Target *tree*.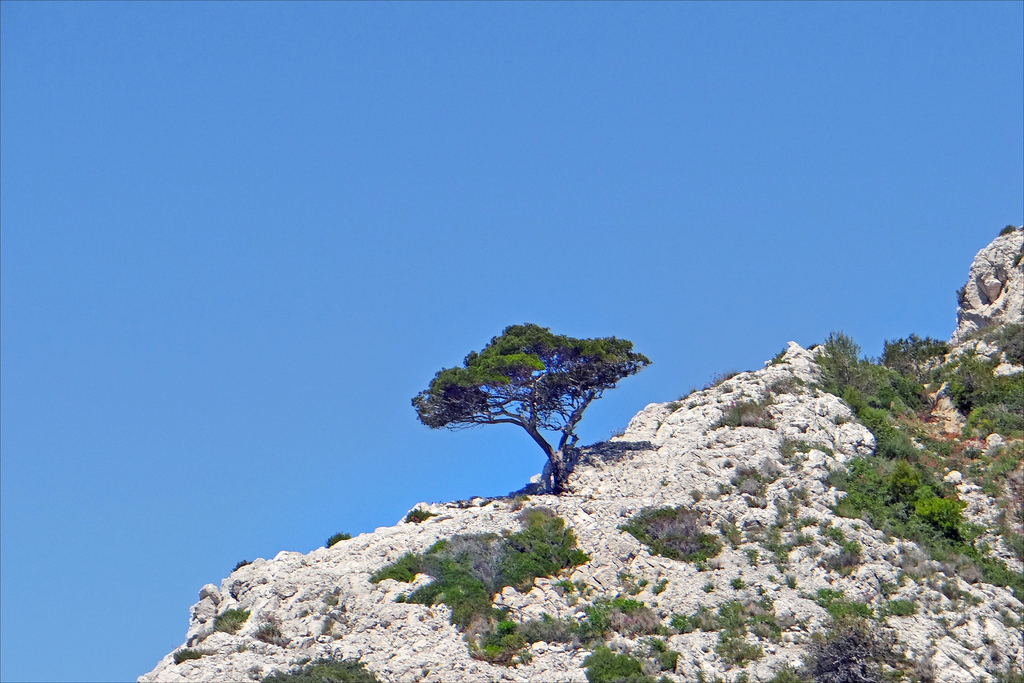
Target region: 418, 309, 640, 484.
